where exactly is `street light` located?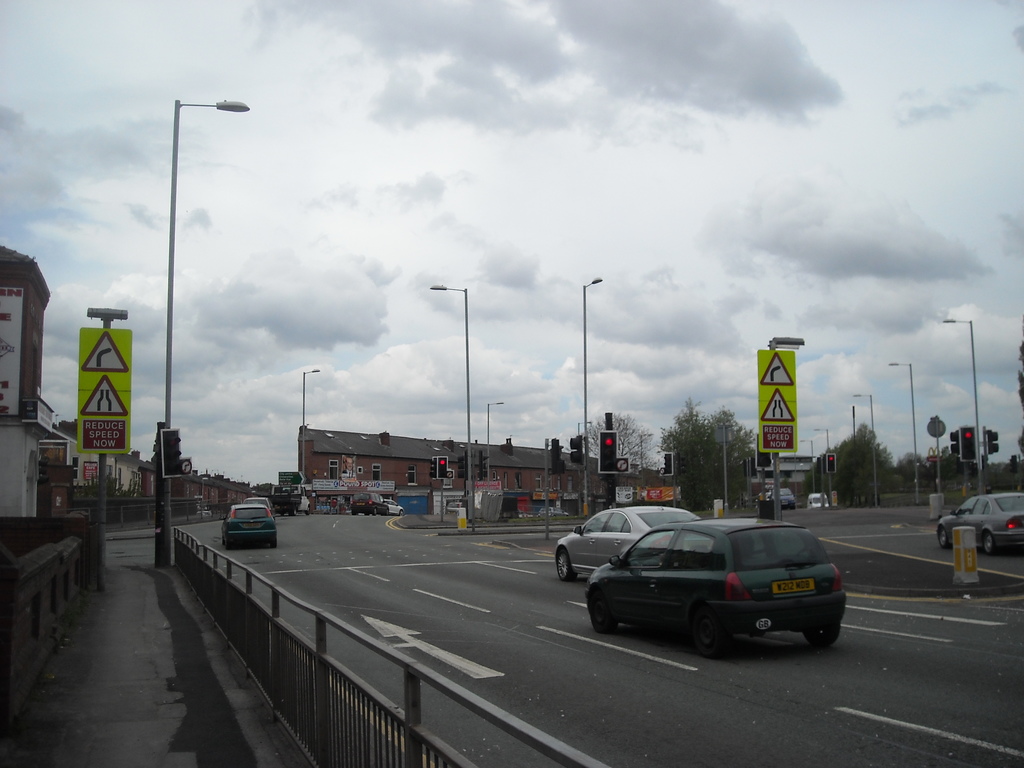
Its bounding box is (428, 283, 468, 528).
